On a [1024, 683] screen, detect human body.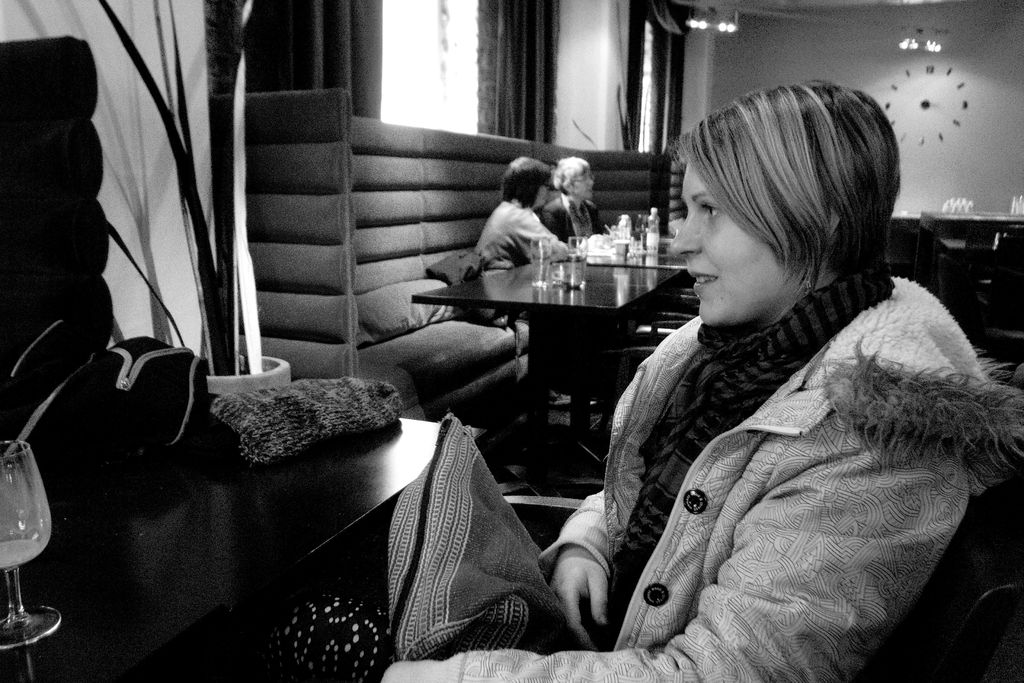
[549,111,1003,669].
